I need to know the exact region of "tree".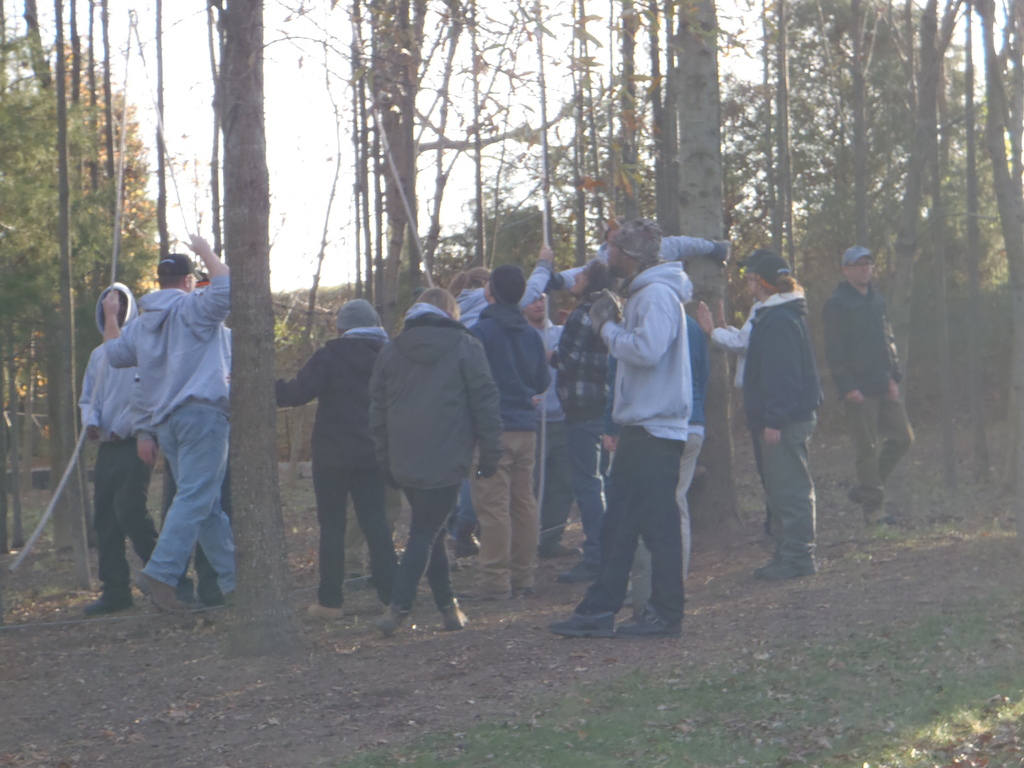
Region: Rect(593, 67, 809, 300).
